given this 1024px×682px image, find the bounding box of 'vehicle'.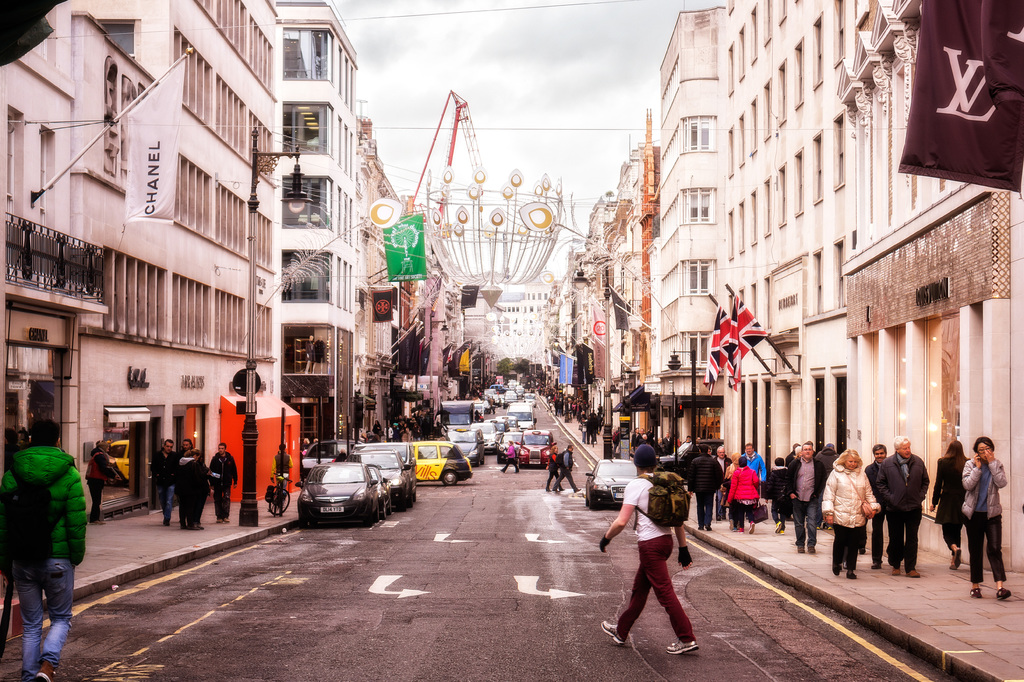
[left=483, top=418, right=502, bottom=450].
